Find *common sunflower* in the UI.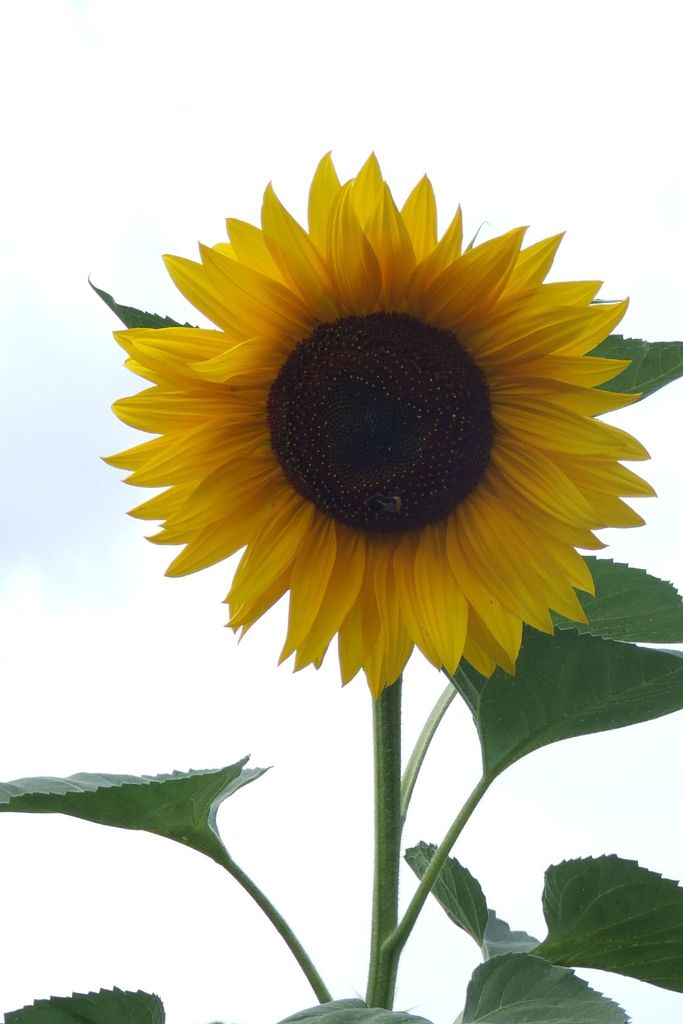
UI element at l=101, t=148, r=660, b=689.
